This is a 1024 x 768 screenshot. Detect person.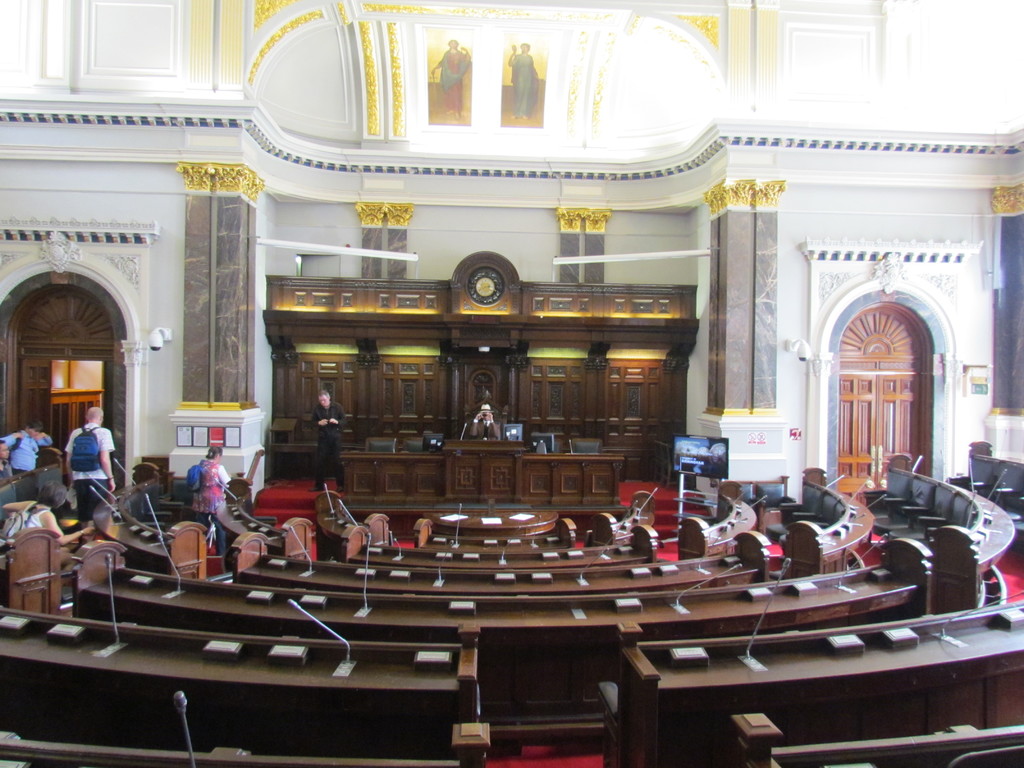
bbox=[65, 408, 113, 525].
